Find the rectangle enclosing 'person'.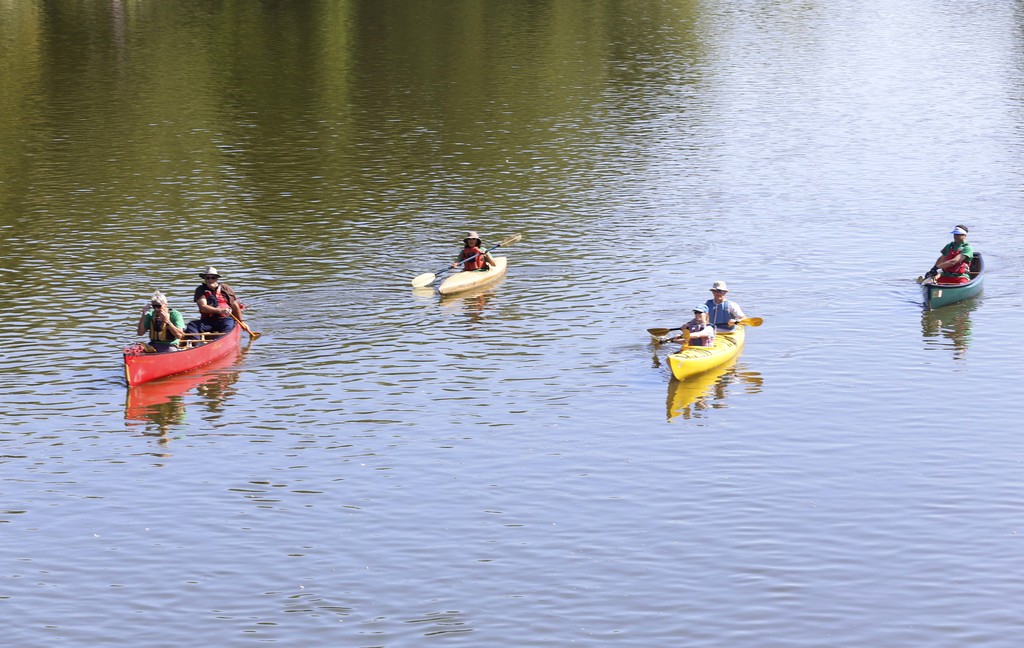
(450,232,495,271).
